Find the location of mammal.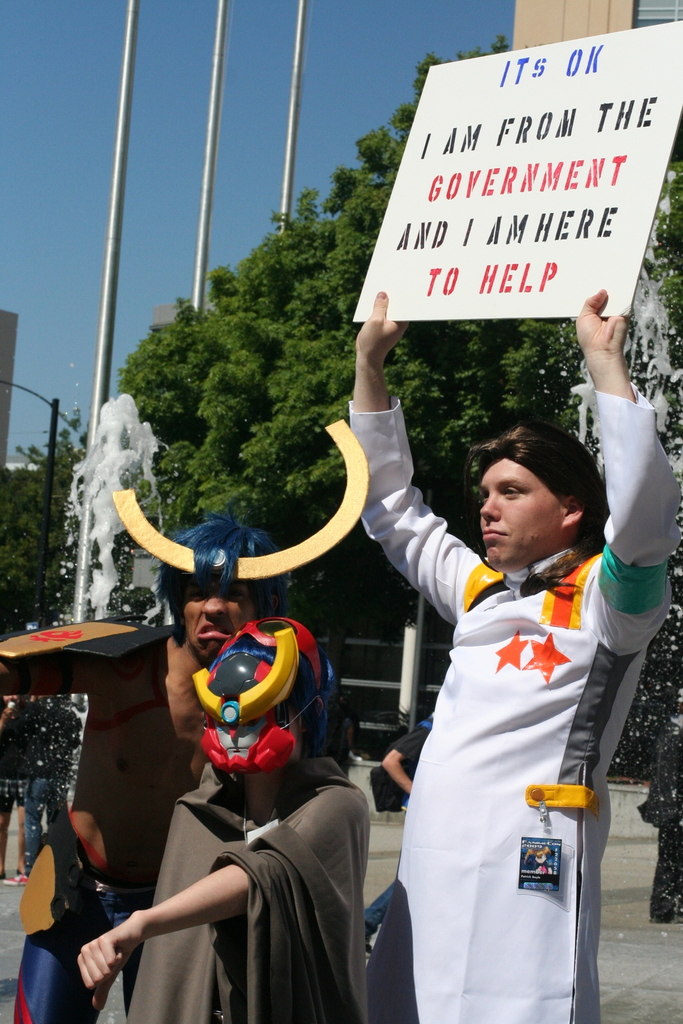
Location: 383,705,438,799.
